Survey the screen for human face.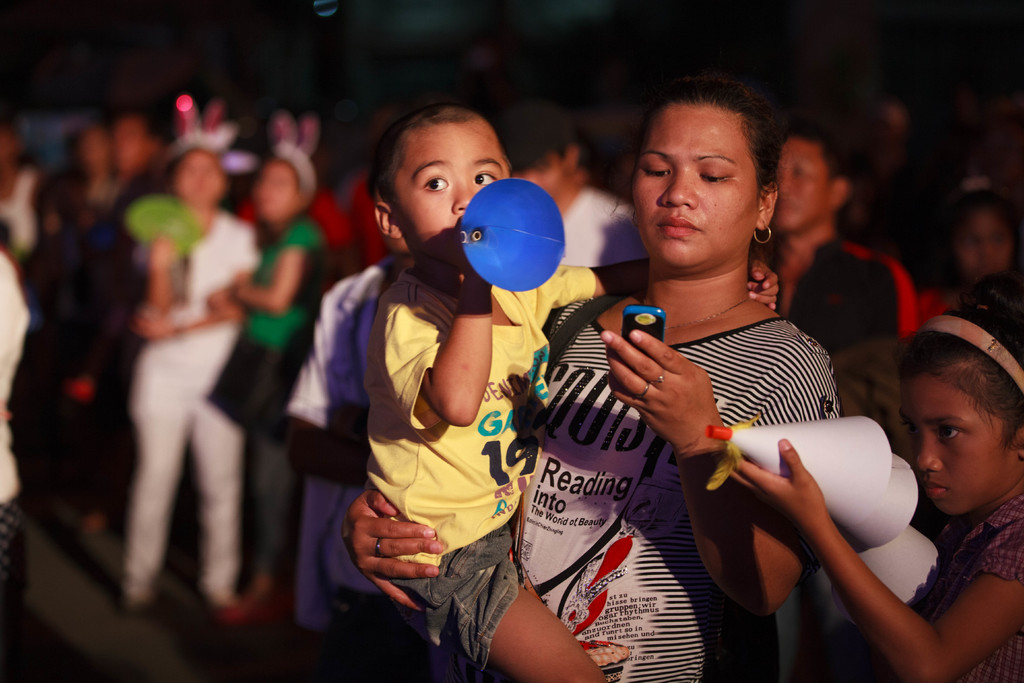
Survey found: {"x1": 772, "y1": 136, "x2": 831, "y2": 230}.
